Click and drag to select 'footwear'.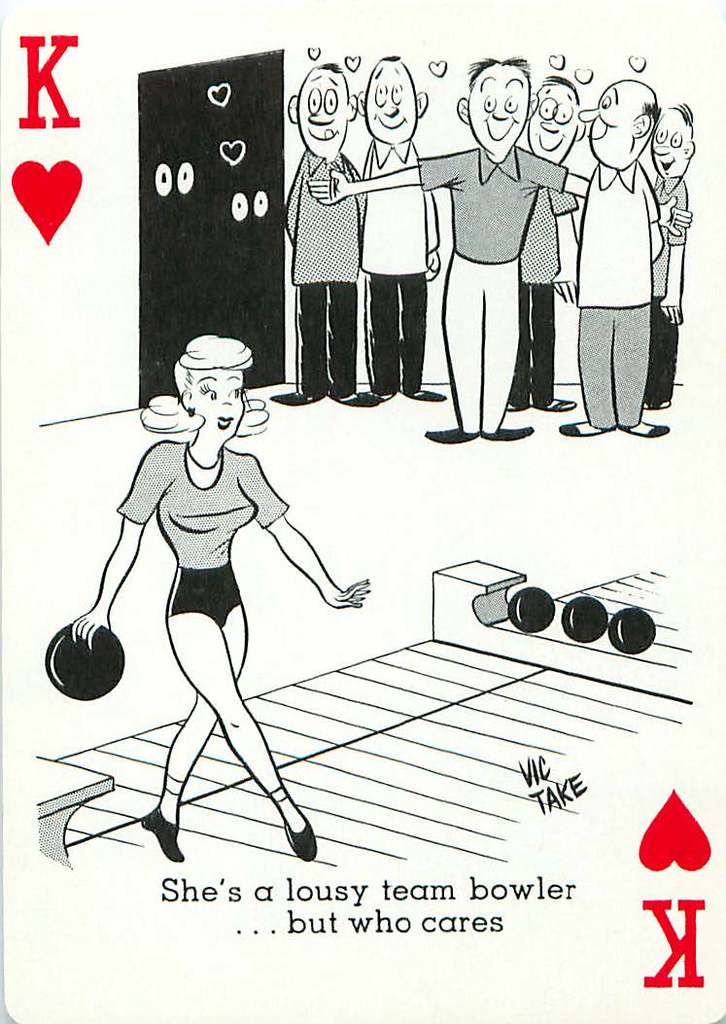
Selection: pyautogui.locateOnScreen(283, 803, 320, 862).
